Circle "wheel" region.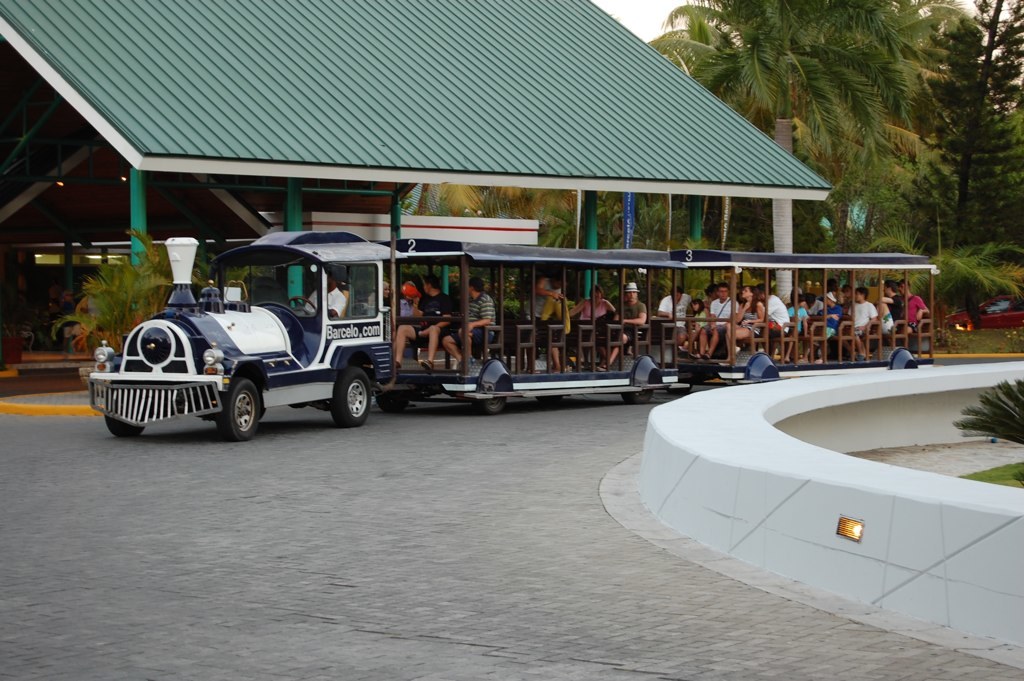
Region: box(329, 372, 376, 429).
